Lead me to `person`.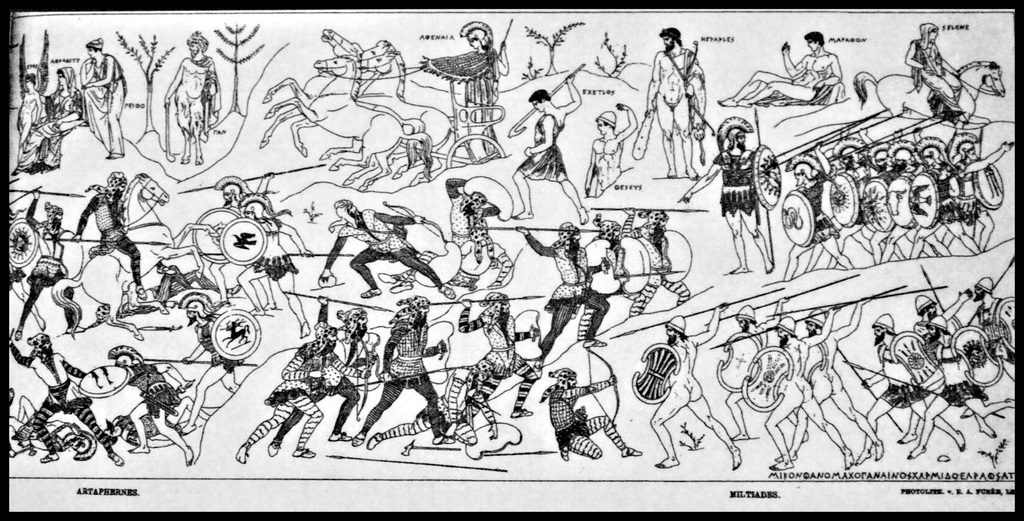
Lead to 319/298/376/441.
